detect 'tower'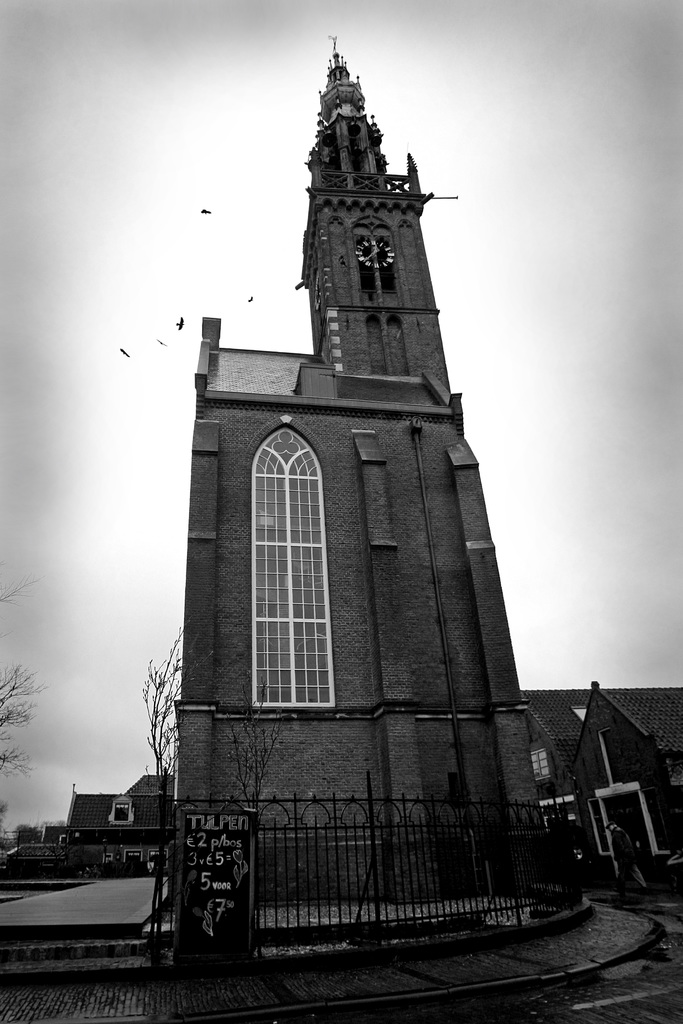
Rect(151, 25, 559, 909)
